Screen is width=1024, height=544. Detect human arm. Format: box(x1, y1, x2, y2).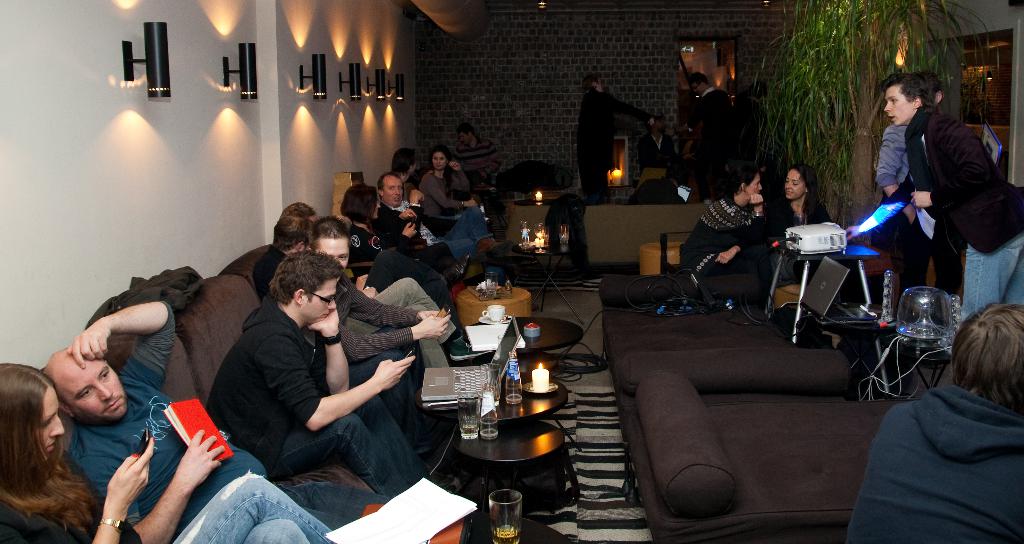
box(334, 276, 431, 327).
